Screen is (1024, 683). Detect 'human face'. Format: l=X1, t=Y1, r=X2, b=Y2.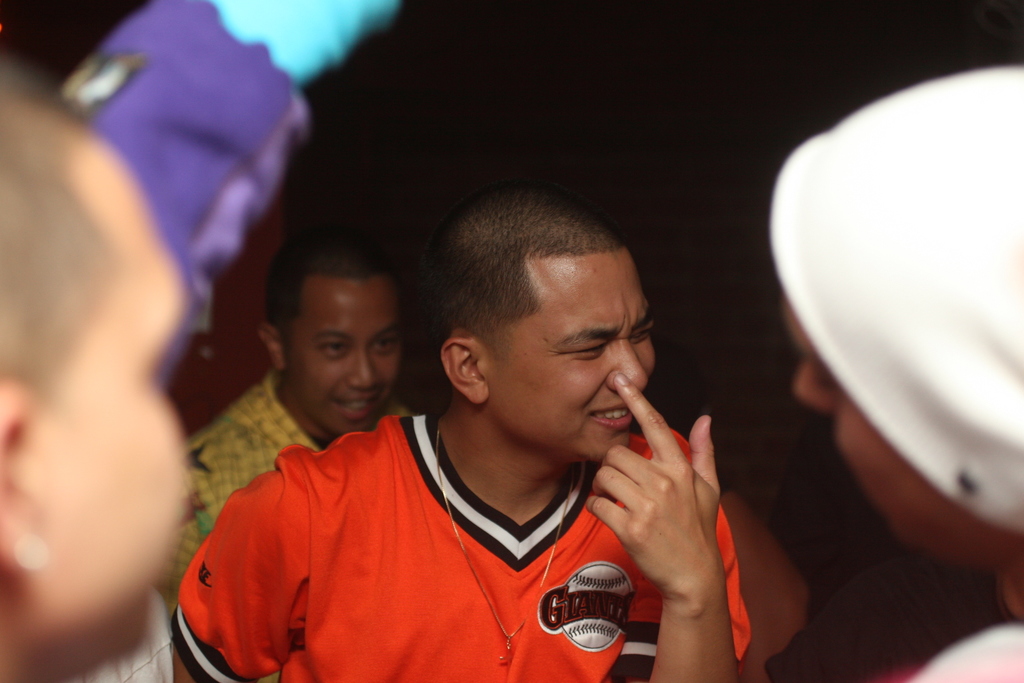
l=278, t=273, r=399, b=439.
